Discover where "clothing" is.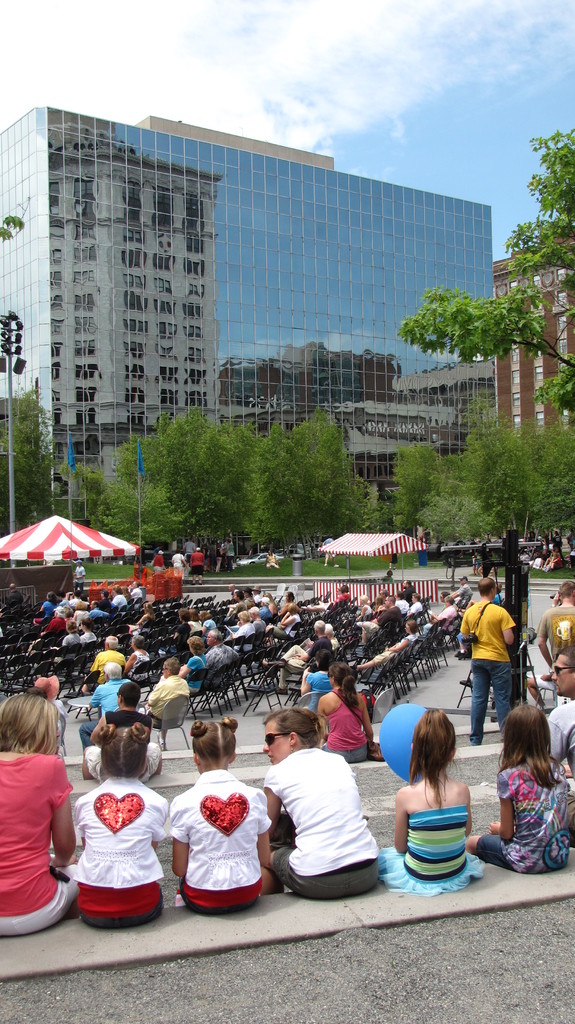
Discovered at (373, 632, 417, 666).
